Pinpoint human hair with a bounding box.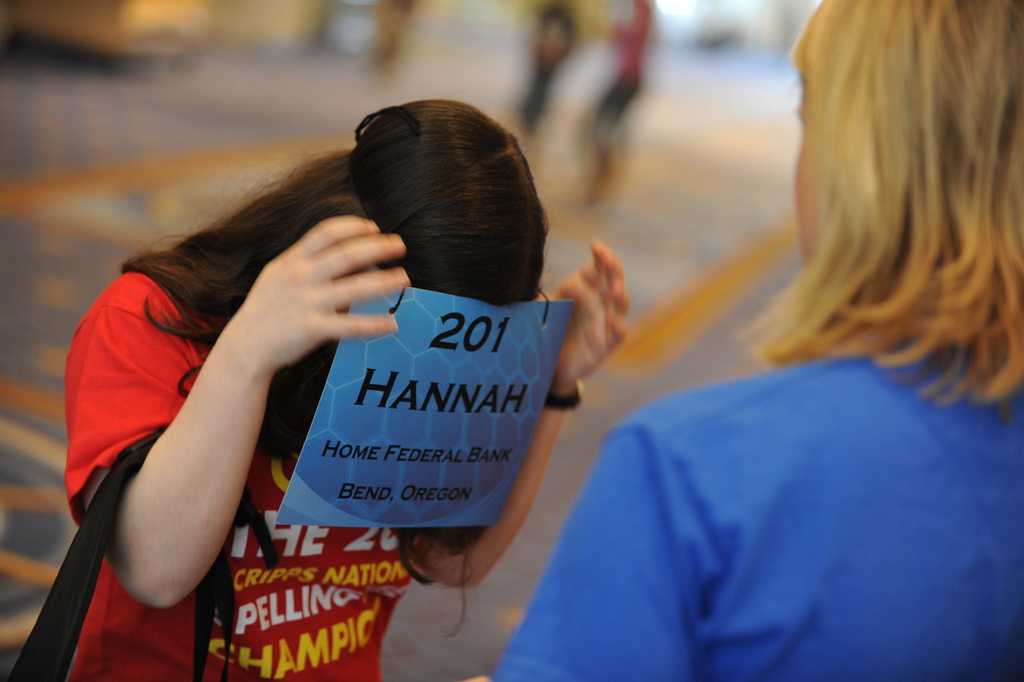
122/97/549/459.
